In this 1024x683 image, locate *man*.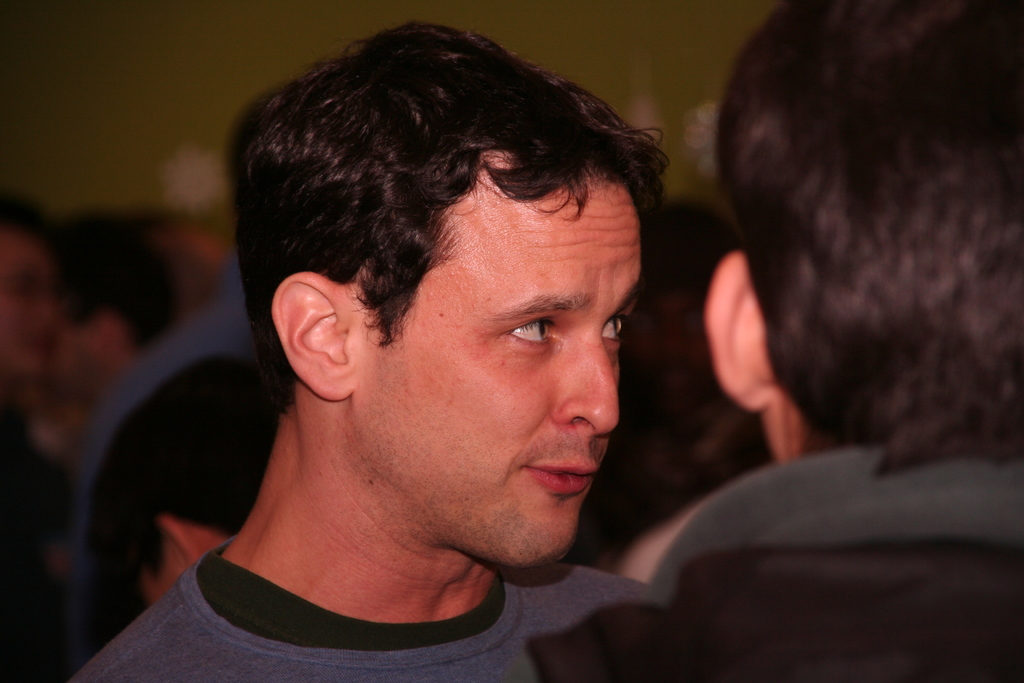
Bounding box: {"left": 86, "top": 44, "right": 787, "bottom": 675}.
